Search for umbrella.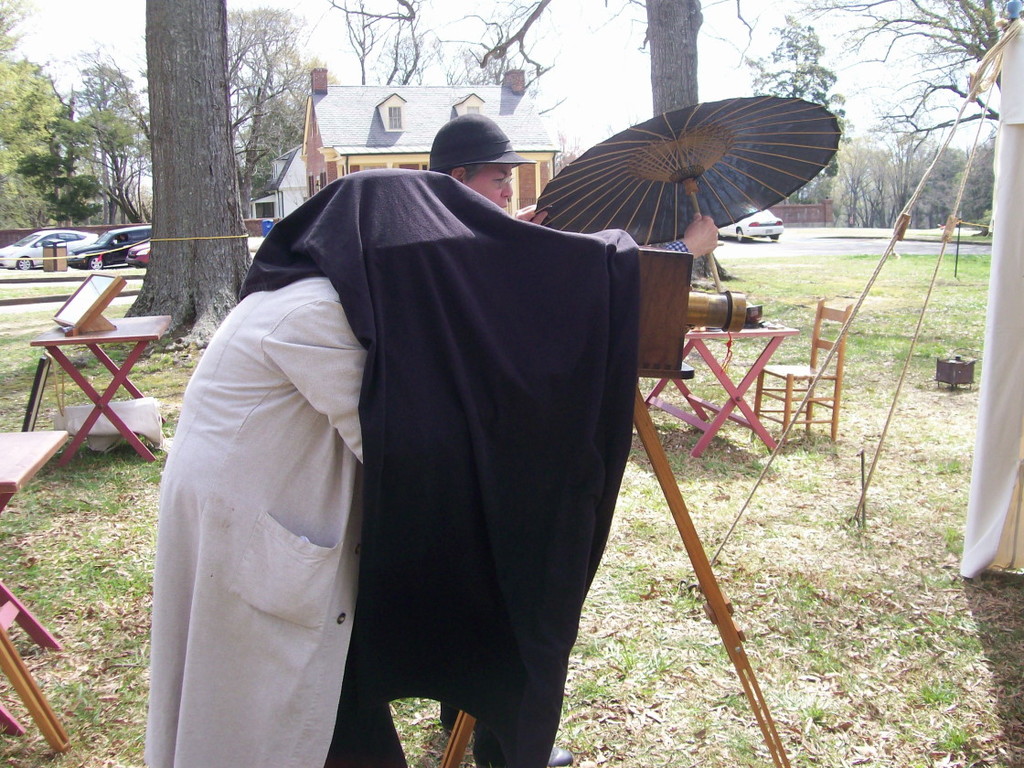
Found at 531, 95, 846, 291.
